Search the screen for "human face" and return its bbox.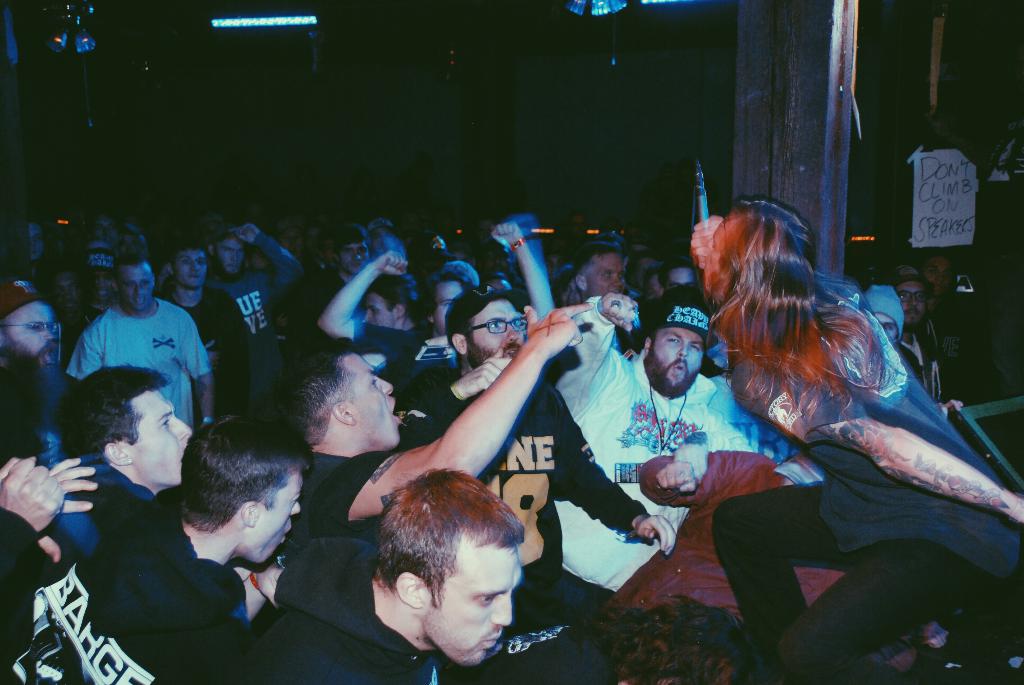
Found: (218,239,240,282).
